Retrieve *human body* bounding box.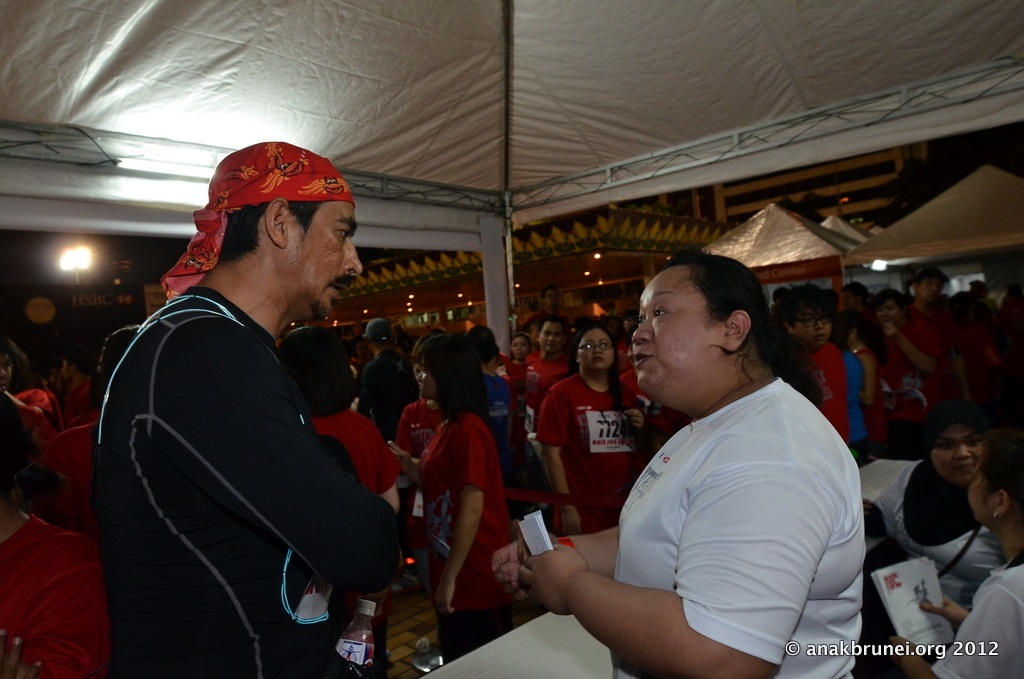
Bounding box: (x1=482, y1=375, x2=872, y2=678).
